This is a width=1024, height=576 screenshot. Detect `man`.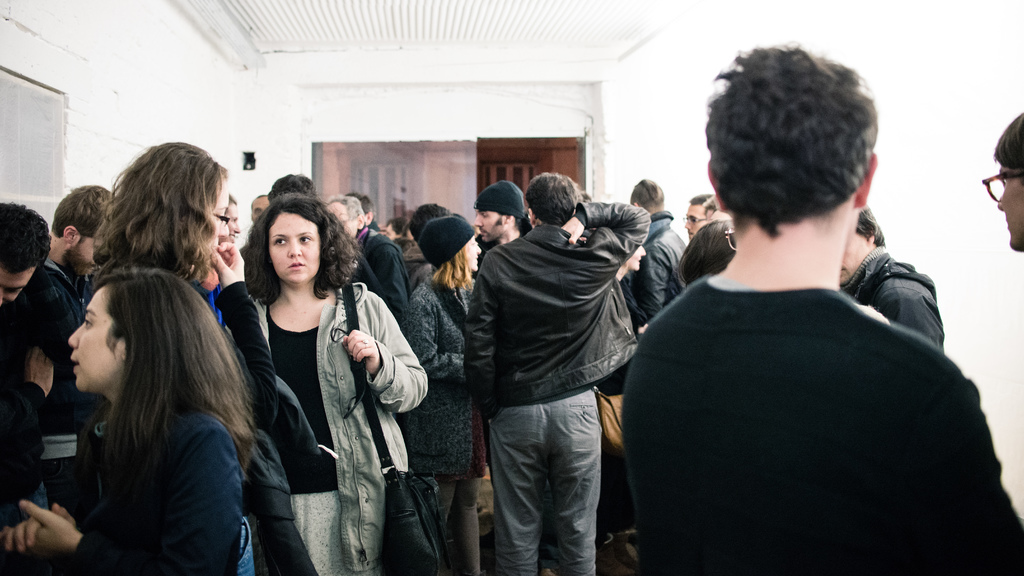
(0,196,56,519).
